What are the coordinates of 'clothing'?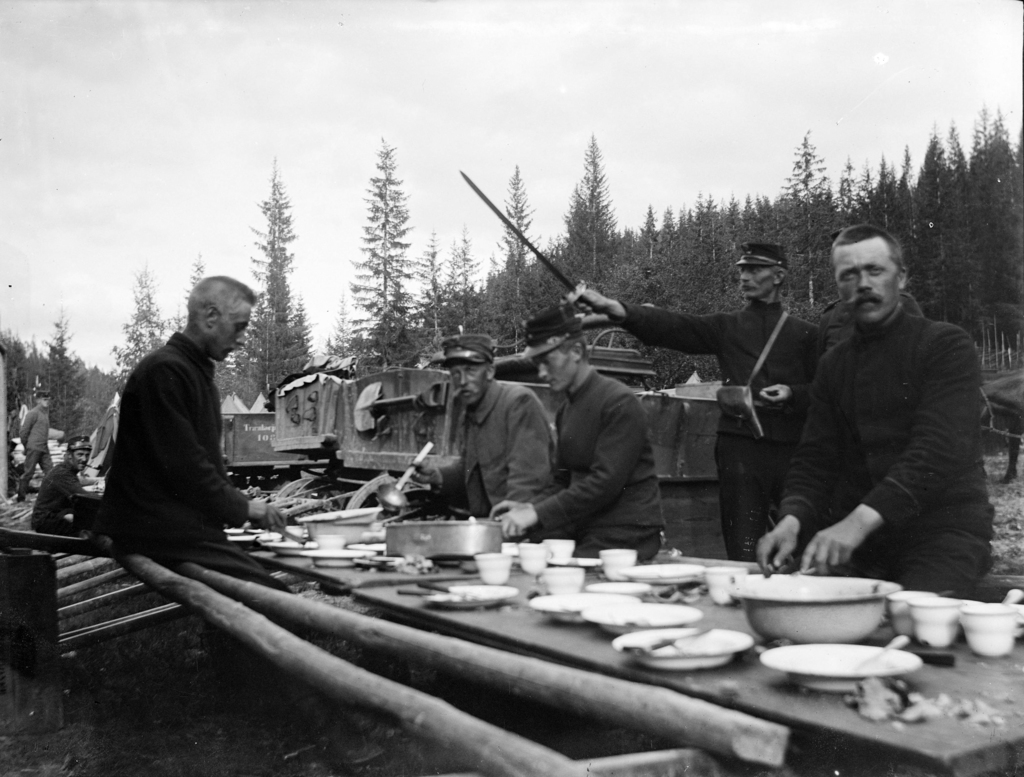
locate(532, 368, 663, 559).
